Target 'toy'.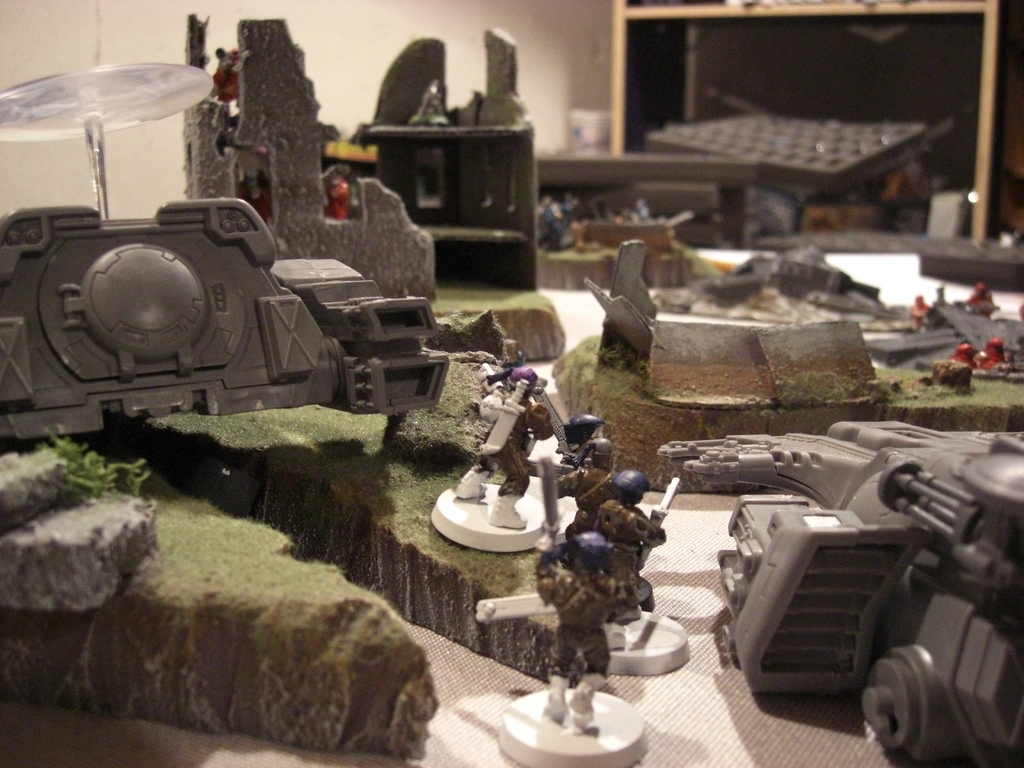
Target region: [x1=680, y1=436, x2=1017, y2=742].
